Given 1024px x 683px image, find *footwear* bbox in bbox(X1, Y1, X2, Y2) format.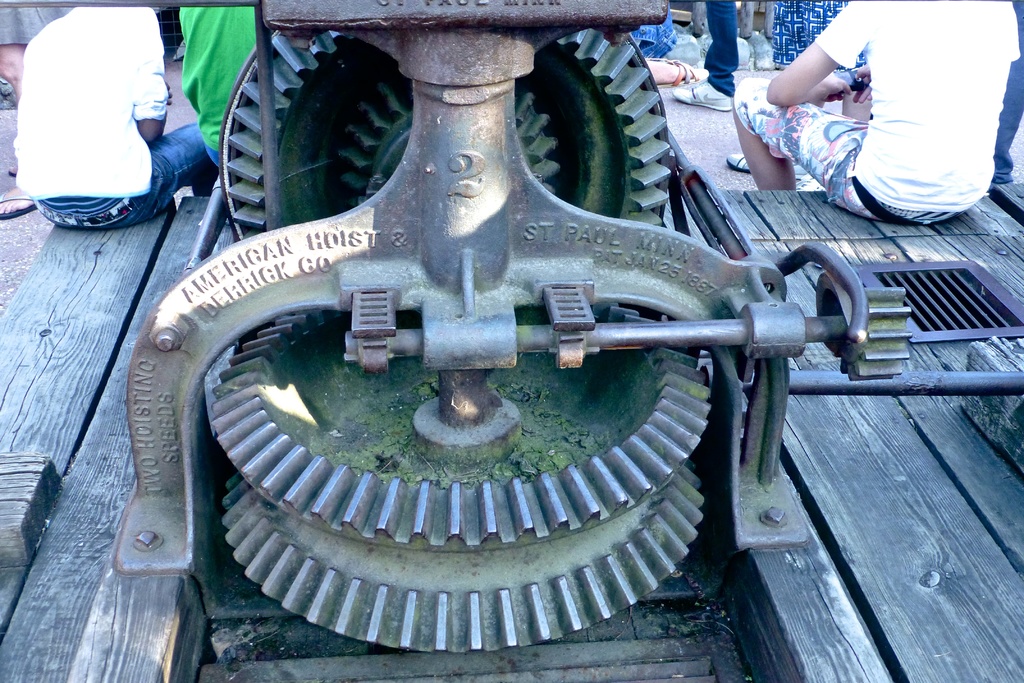
bbox(8, 164, 15, 174).
